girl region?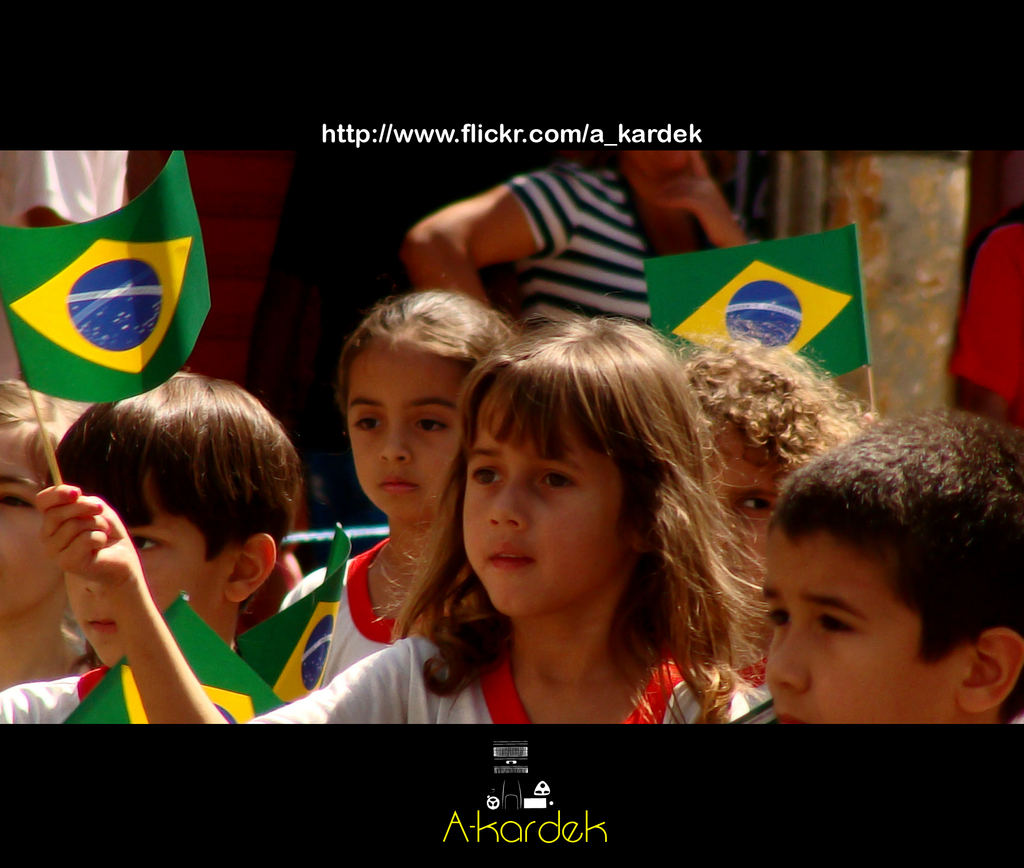
0/377/97/692
